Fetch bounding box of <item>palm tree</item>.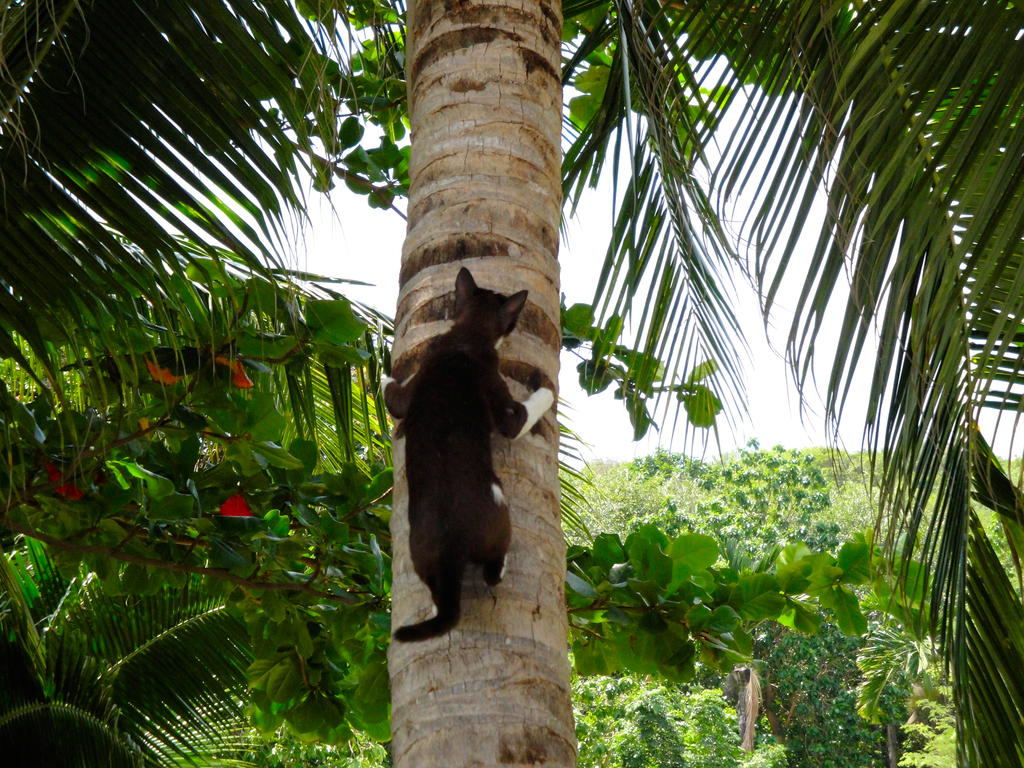
Bbox: bbox=(0, 0, 1023, 767).
